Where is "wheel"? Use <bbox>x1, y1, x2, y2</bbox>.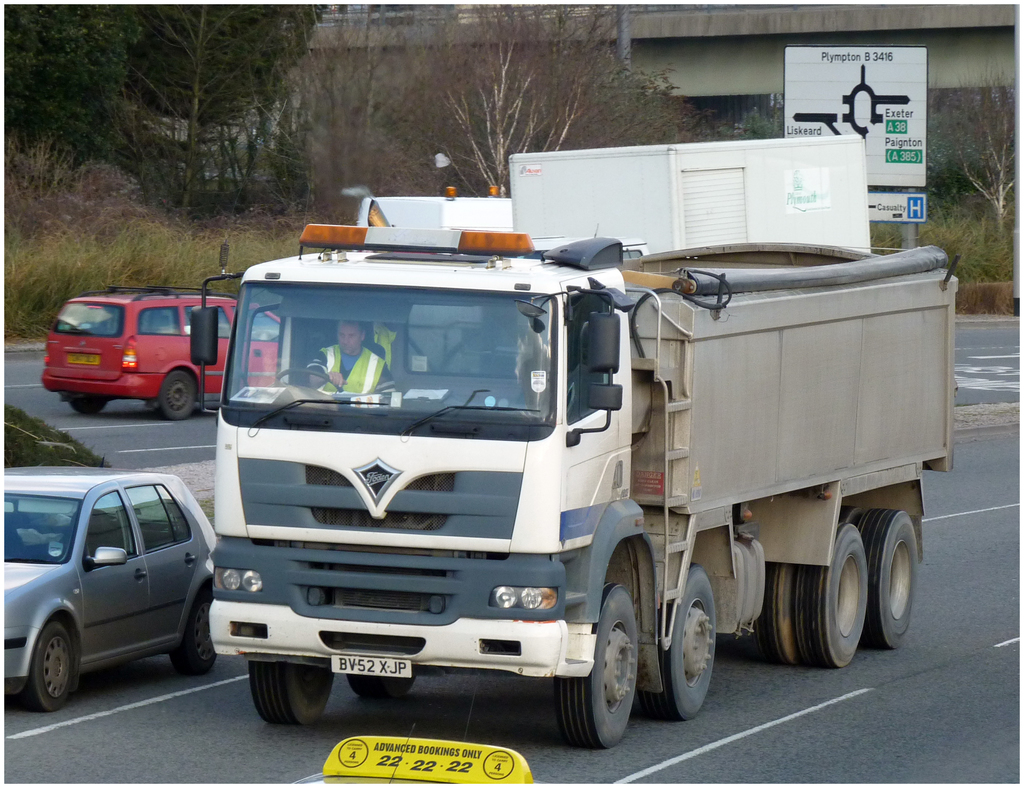
<bbox>246, 652, 335, 730</bbox>.
